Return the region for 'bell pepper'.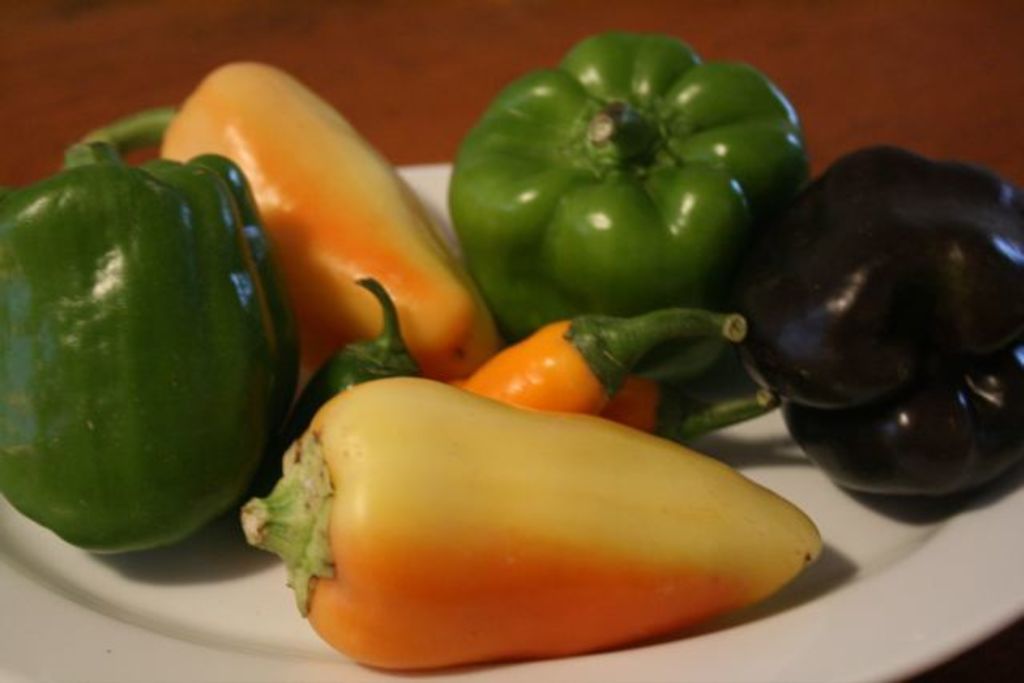
box=[0, 138, 308, 555].
